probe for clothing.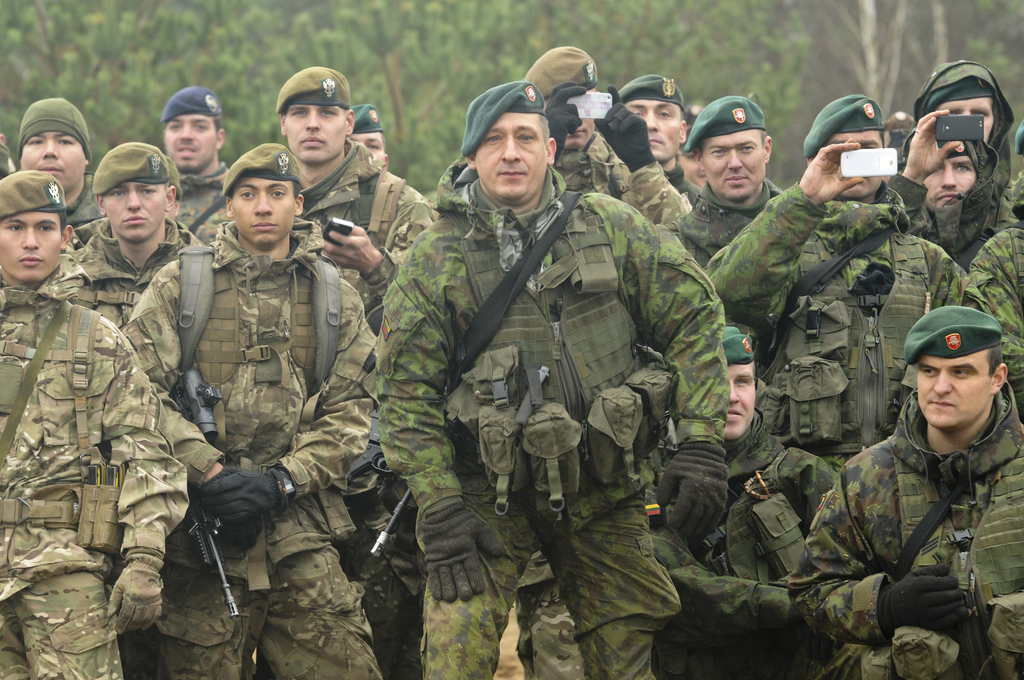
Probe result: (68, 208, 200, 332).
